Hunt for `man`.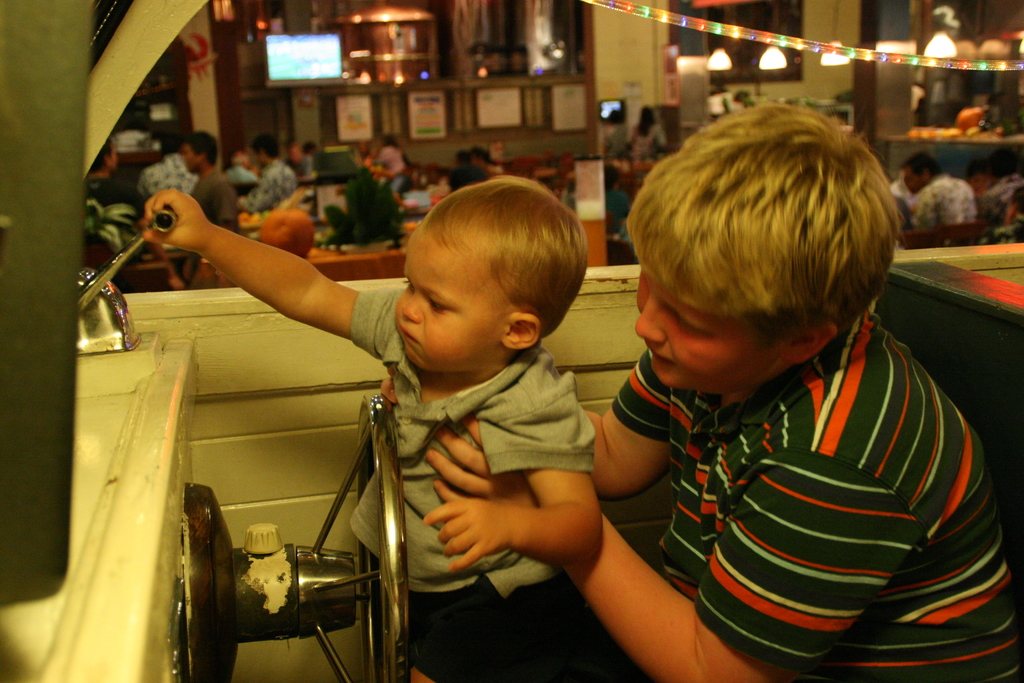
Hunted down at x1=232, y1=137, x2=306, y2=217.
